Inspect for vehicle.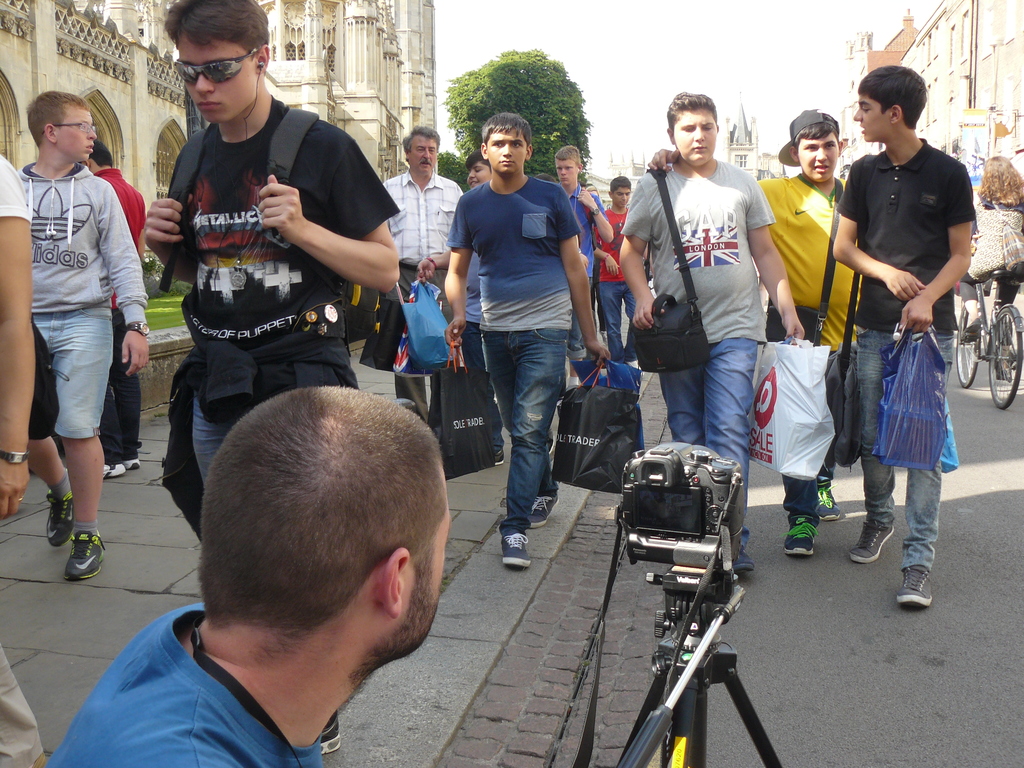
Inspection: [954,273,1023,408].
